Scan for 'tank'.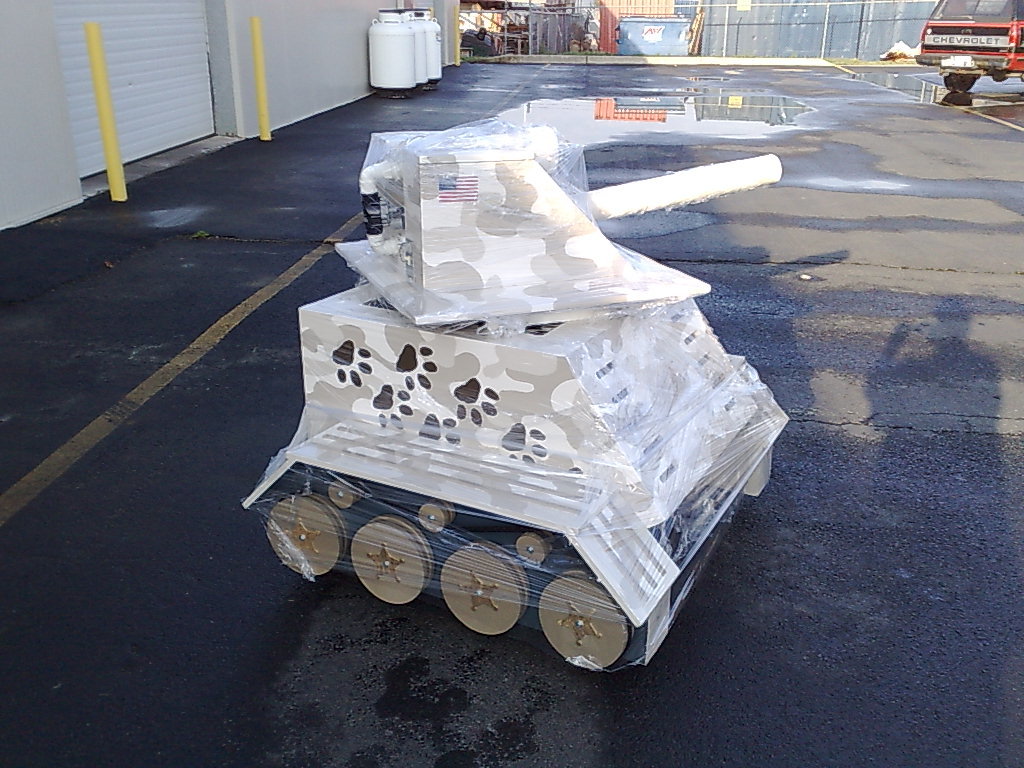
Scan result: BBox(240, 125, 785, 671).
